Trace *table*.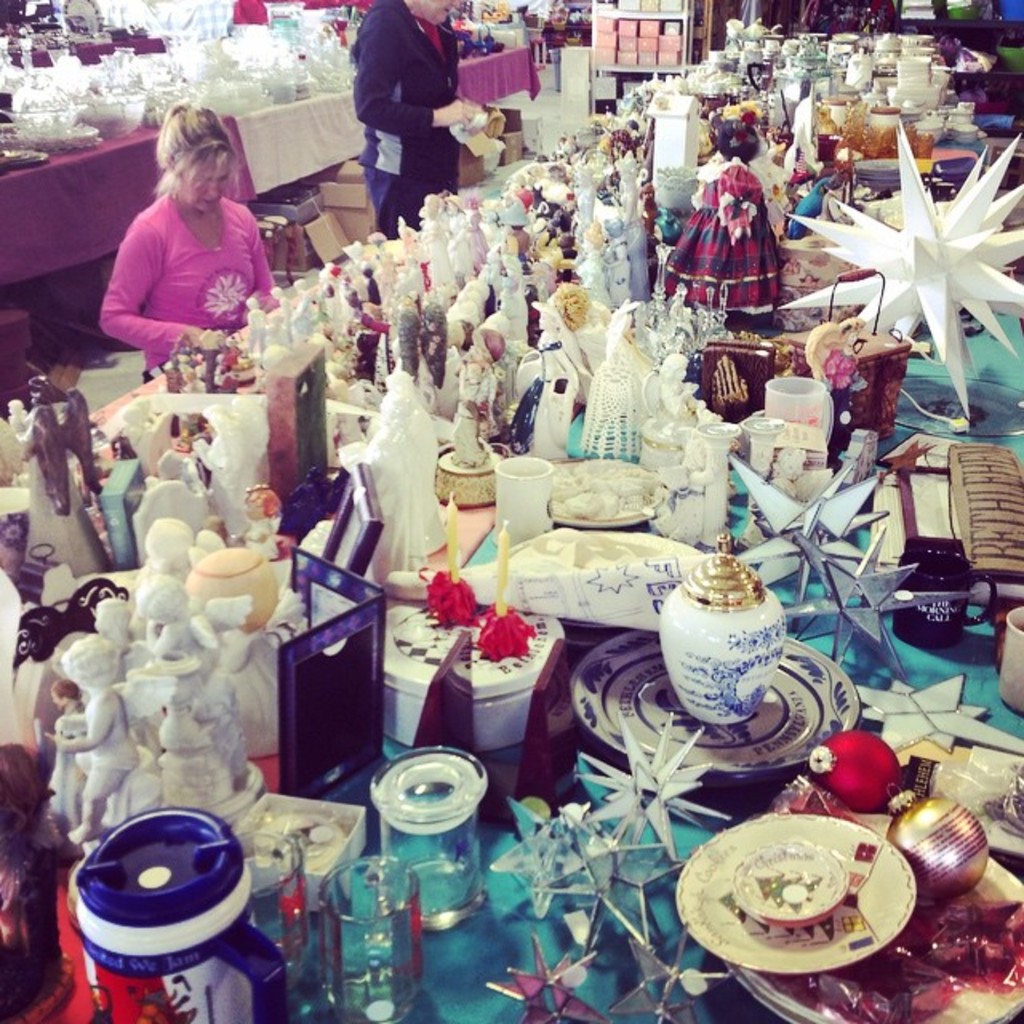
Traced to 0 46 552 406.
